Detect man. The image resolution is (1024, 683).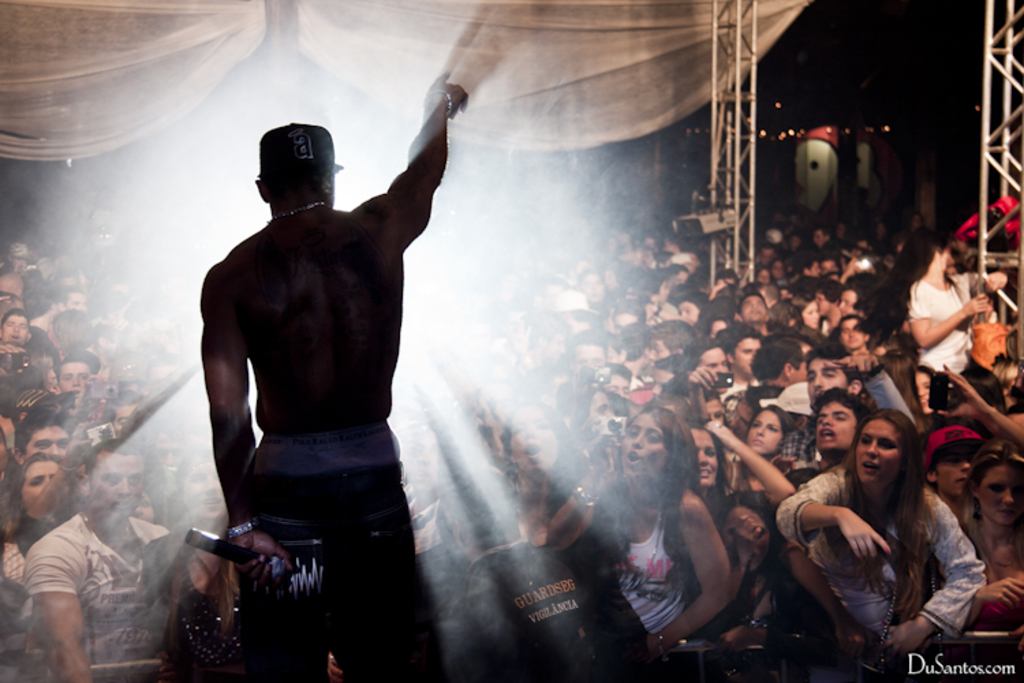
bbox=[201, 79, 466, 682].
